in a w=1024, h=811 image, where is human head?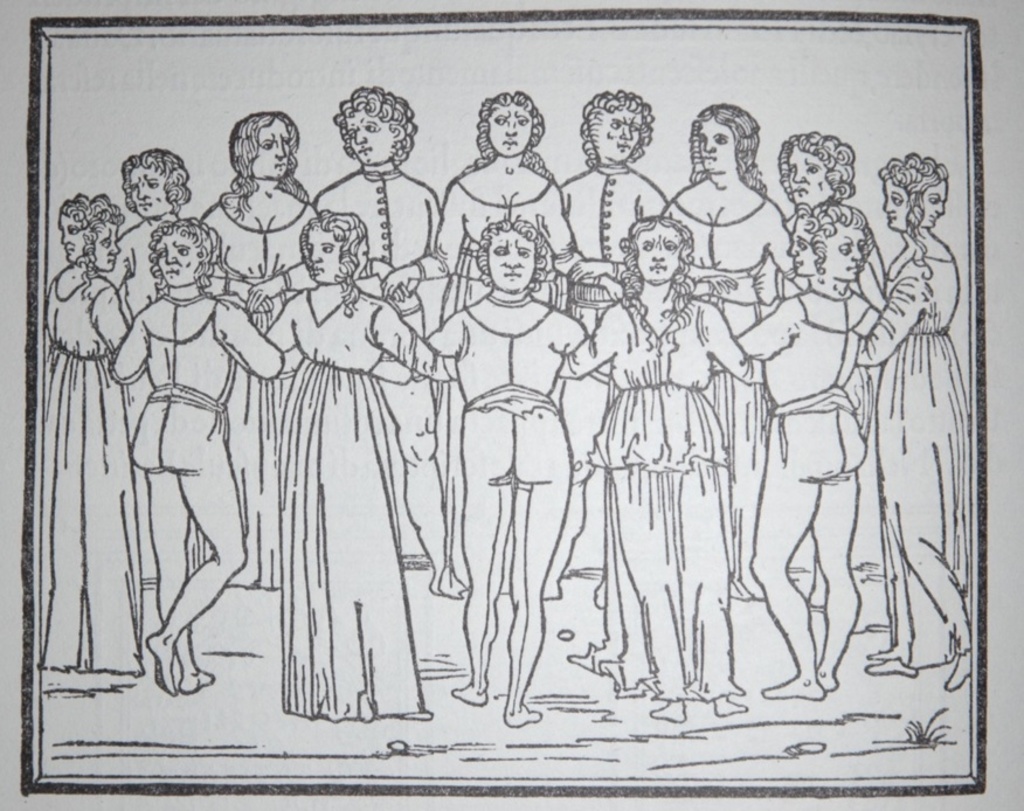
box=[883, 165, 906, 226].
